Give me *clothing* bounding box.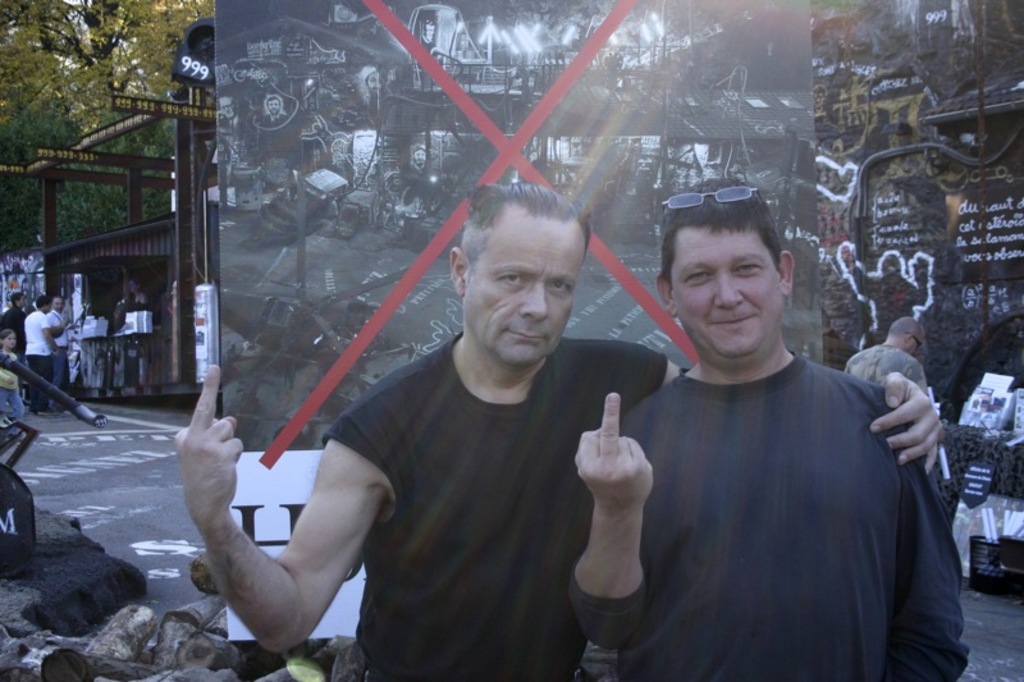
590/273/952/677.
